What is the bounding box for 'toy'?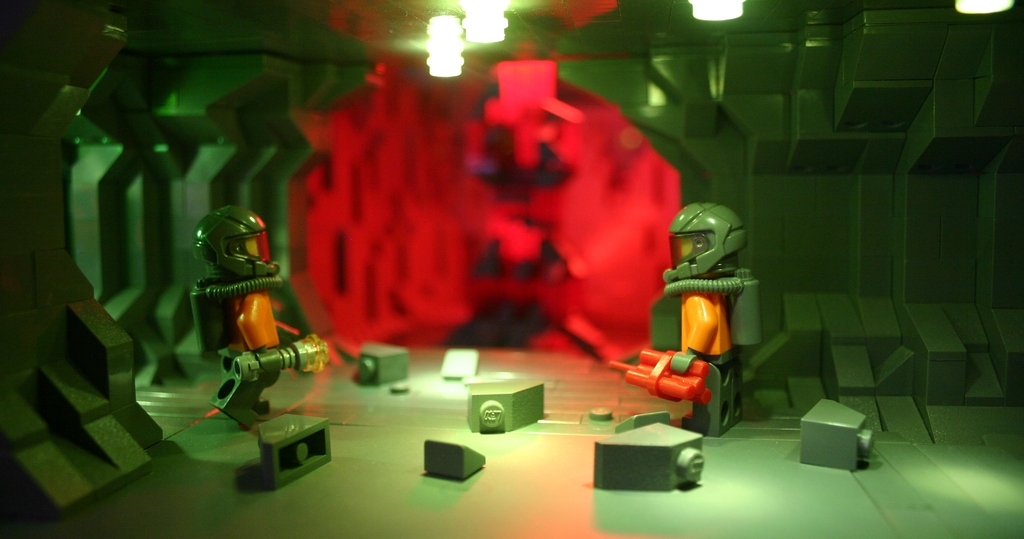
crop(424, 440, 490, 479).
